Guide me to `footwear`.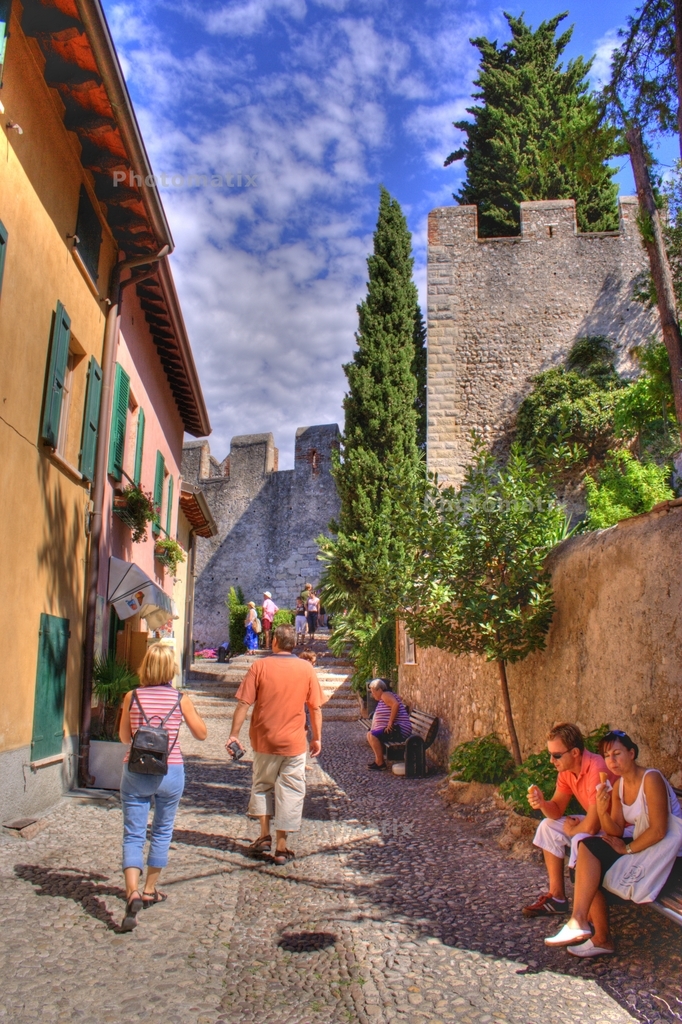
Guidance: (365,762,391,773).
